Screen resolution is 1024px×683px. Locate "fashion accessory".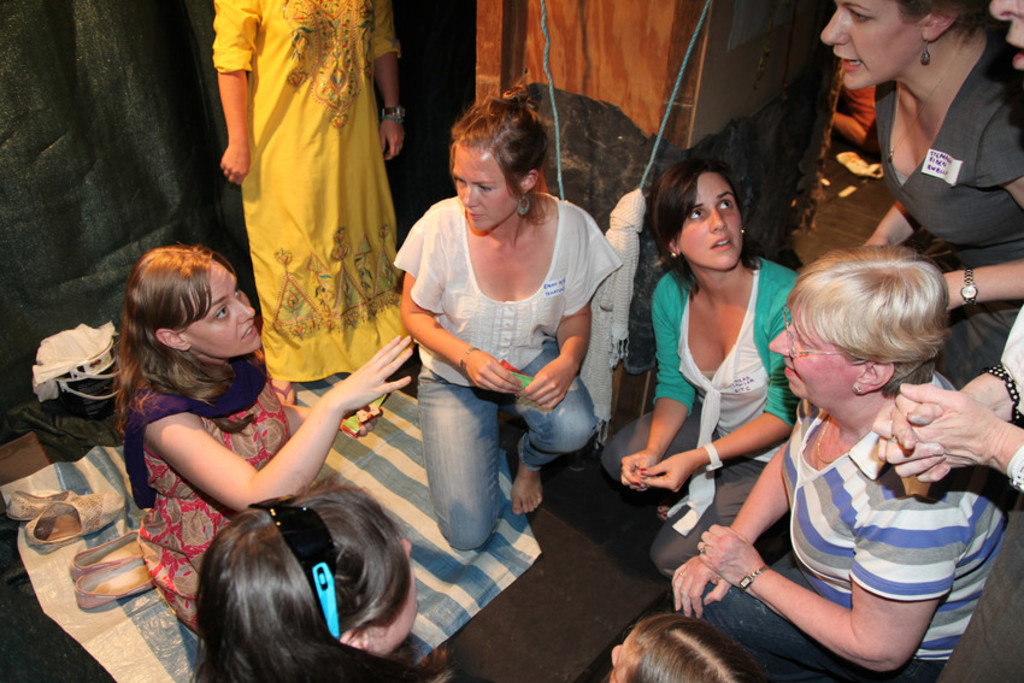
[386,117,404,124].
